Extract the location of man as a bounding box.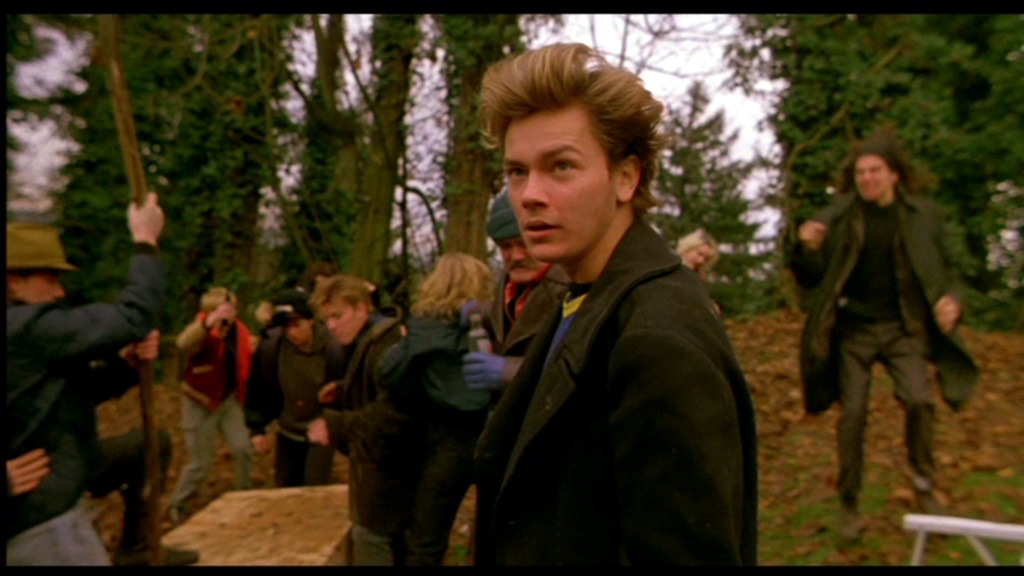
left=791, top=109, right=978, bottom=521.
